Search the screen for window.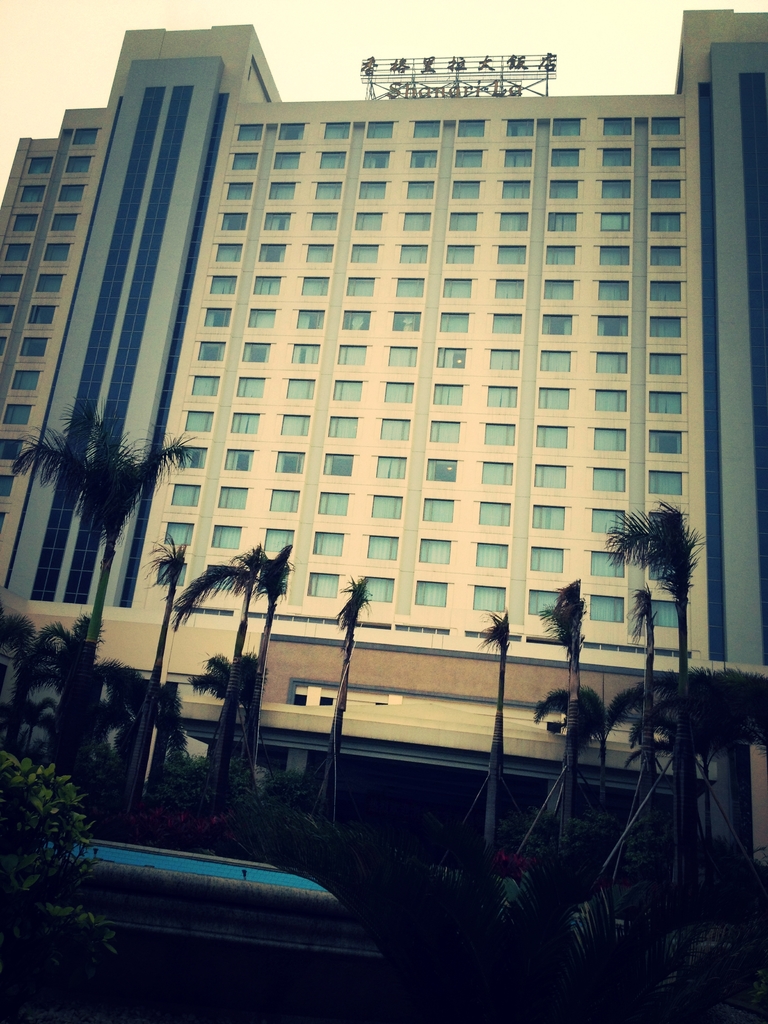
Found at box=[310, 212, 338, 229].
